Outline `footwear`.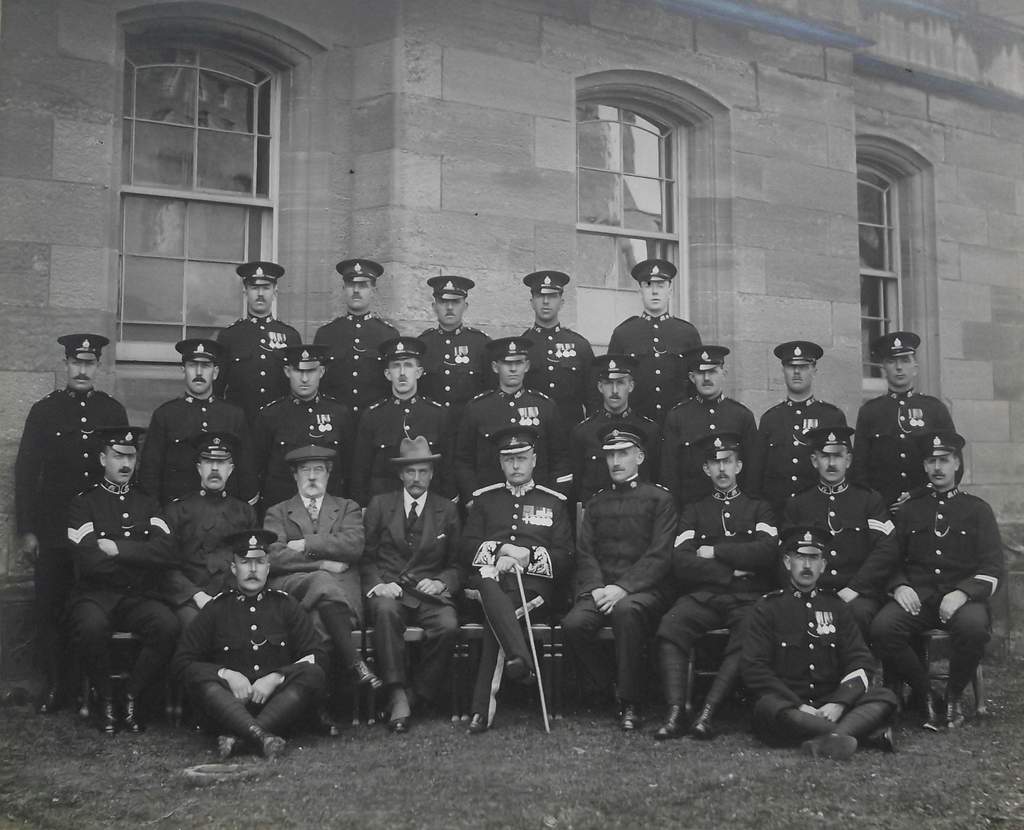
Outline: box(696, 705, 711, 737).
